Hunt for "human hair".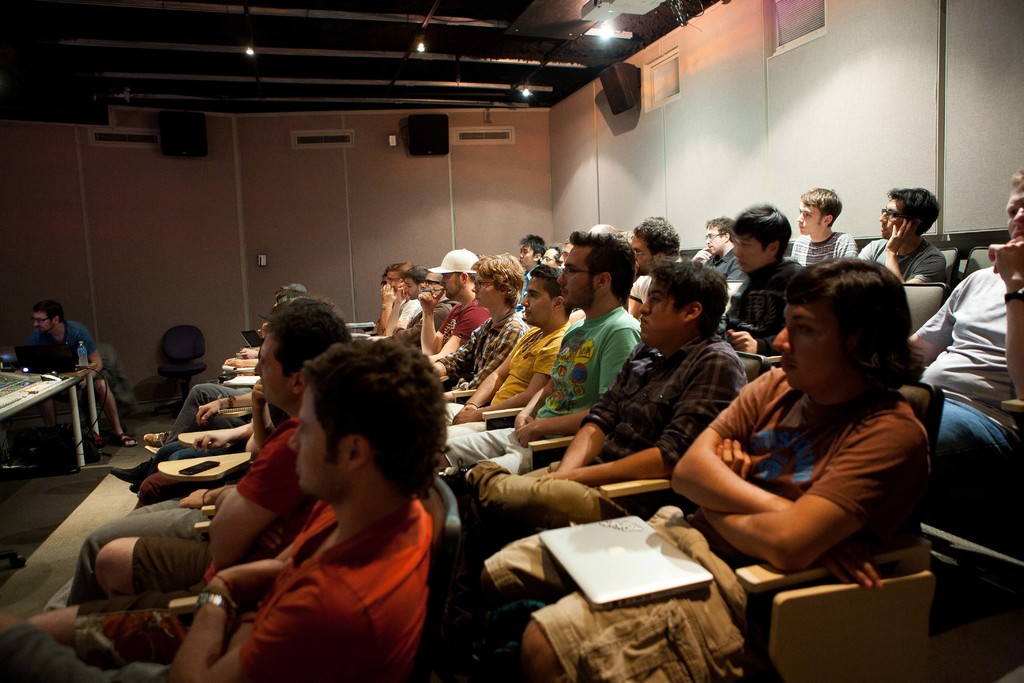
Hunted down at left=883, top=185, right=941, bottom=237.
